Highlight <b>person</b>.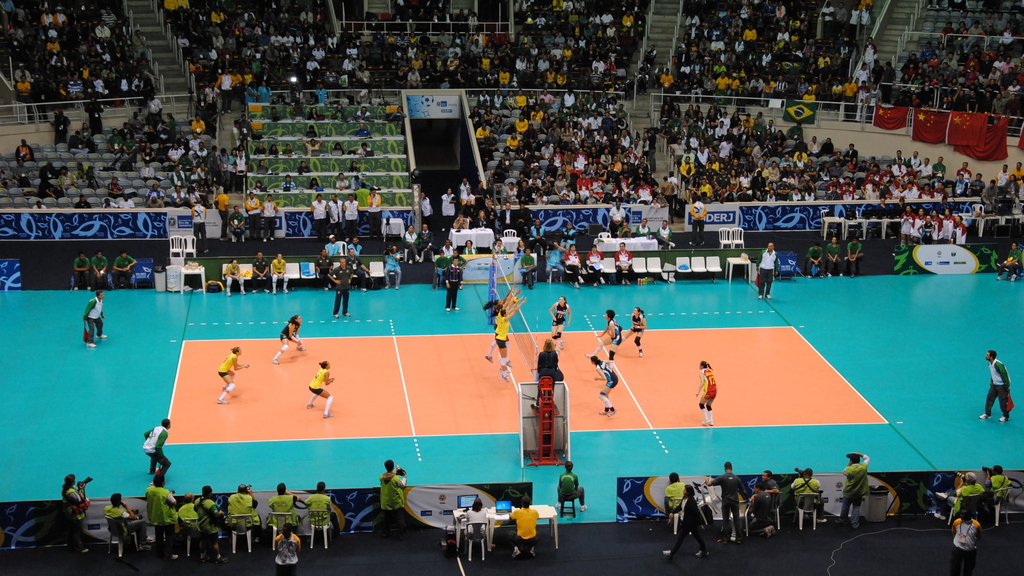
Highlighted region: box(272, 523, 301, 575).
